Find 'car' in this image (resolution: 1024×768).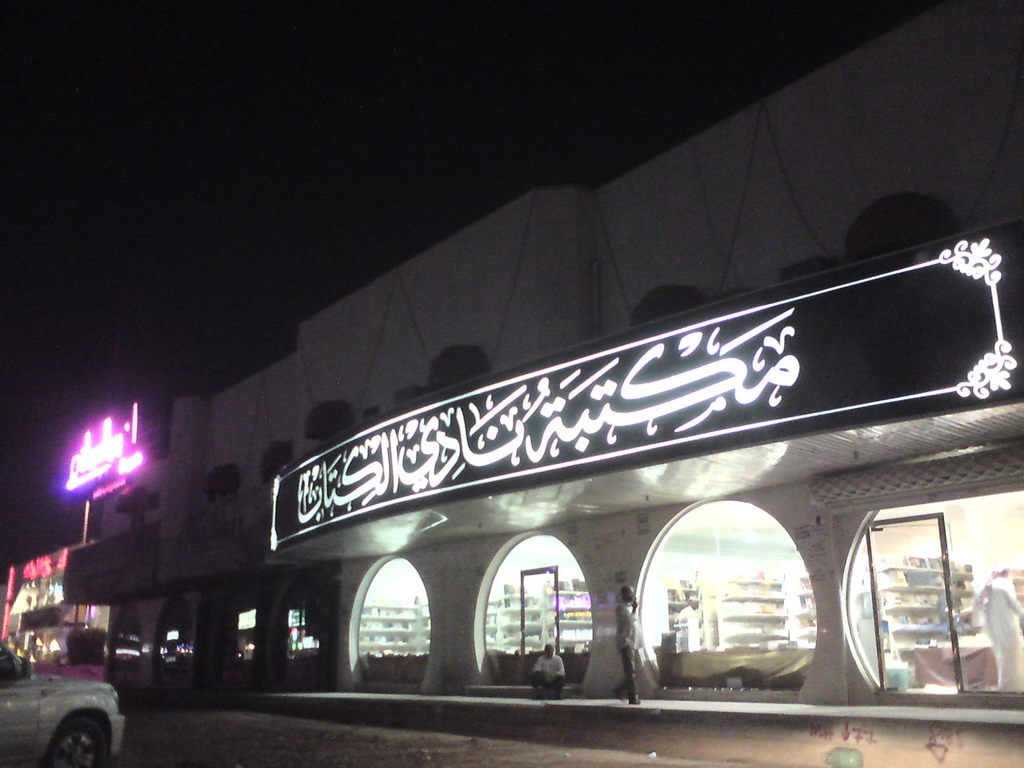
<box>0,642,124,764</box>.
